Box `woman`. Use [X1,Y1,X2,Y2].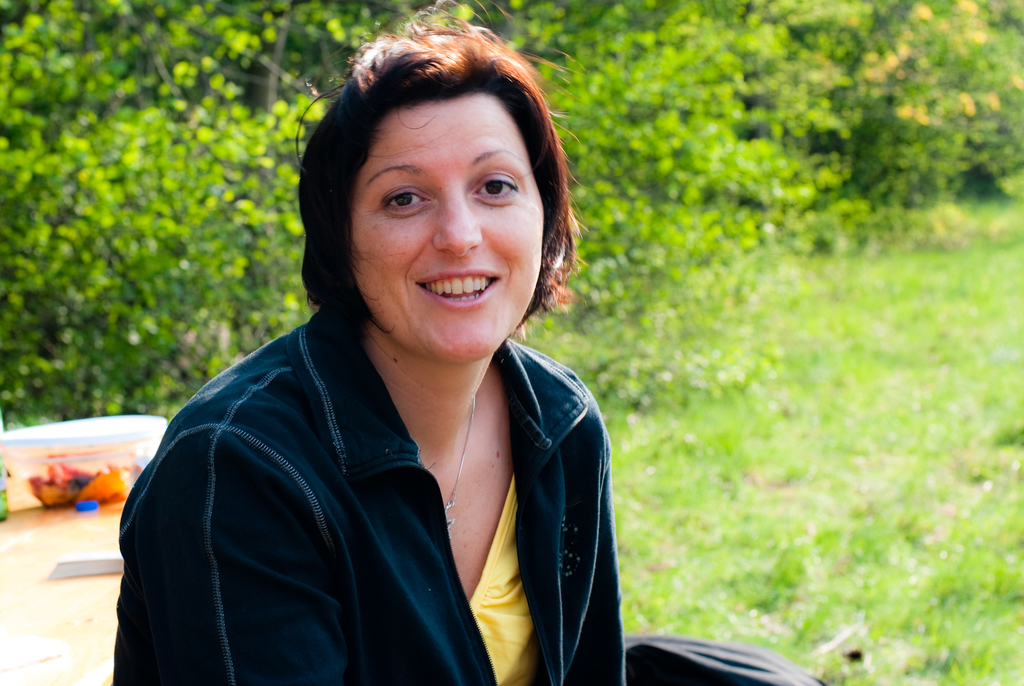
[108,19,622,673].
